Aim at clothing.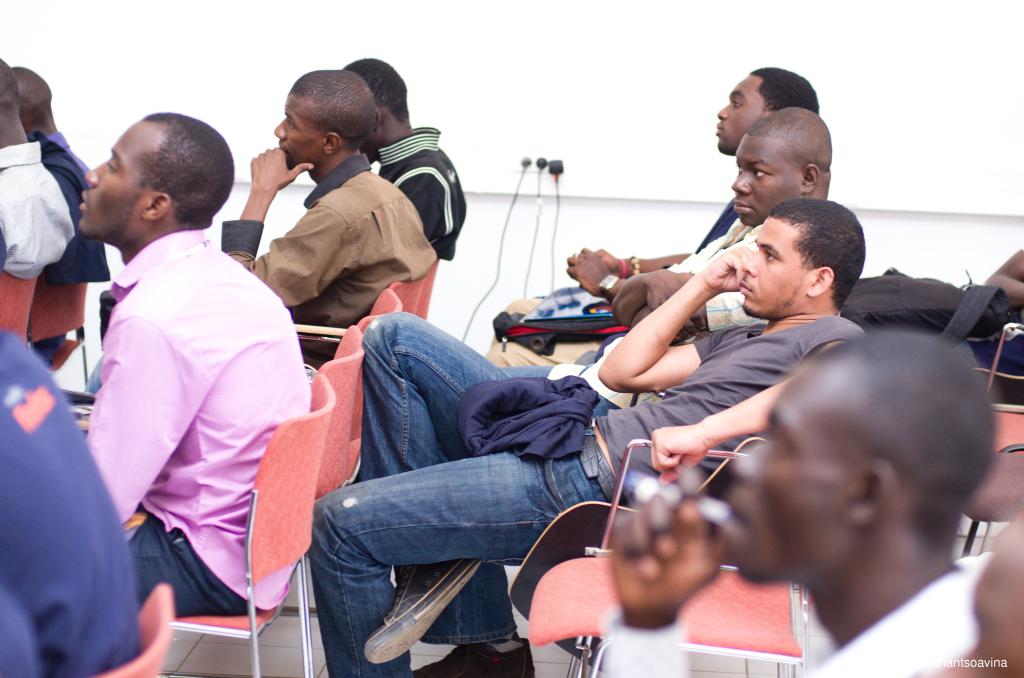
Aimed at box(375, 136, 455, 259).
